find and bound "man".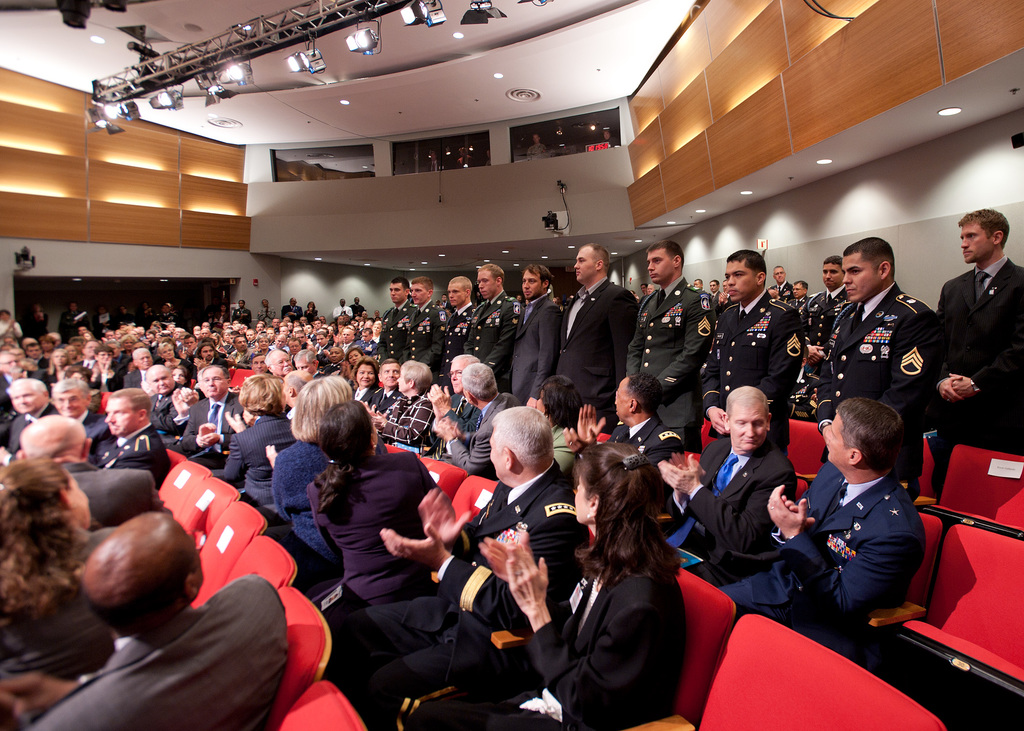
Bound: region(461, 268, 535, 378).
